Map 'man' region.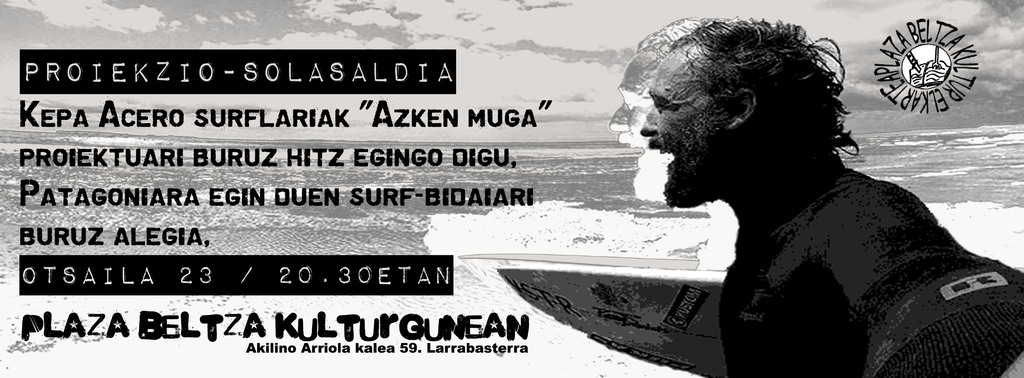
Mapped to 584, 29, 1015, 352.
